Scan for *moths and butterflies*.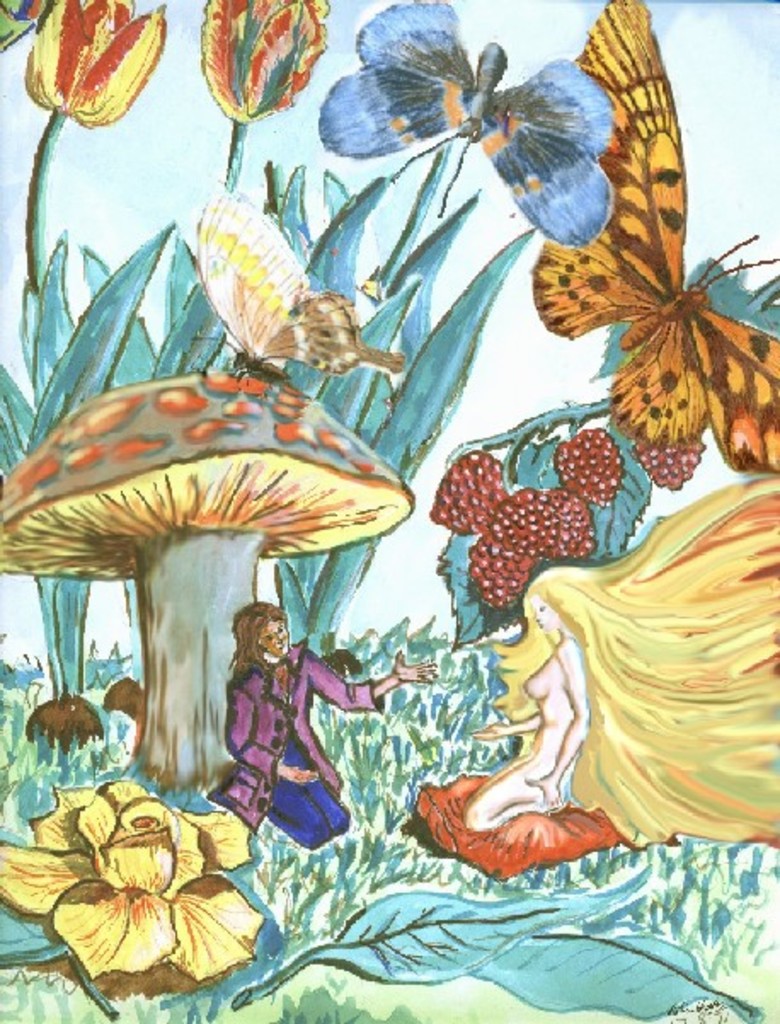
Scan result: 526 0 778 474.
